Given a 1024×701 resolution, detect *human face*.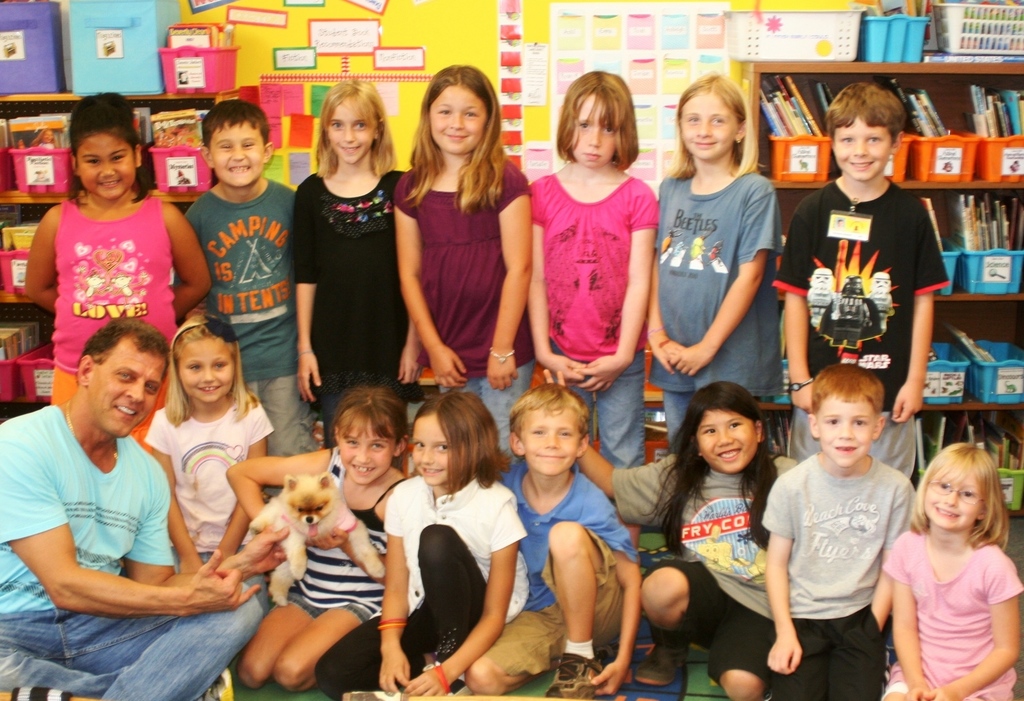
rect(329, 100, 369, 168).
